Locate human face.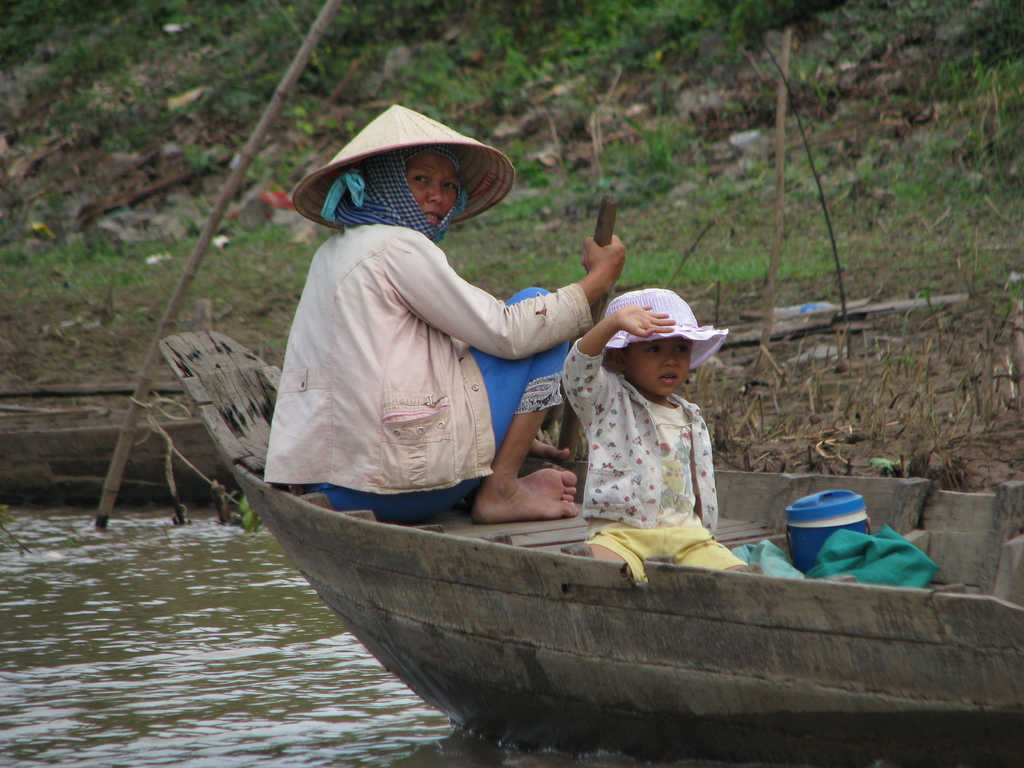
Bounding box: 402:149:459:226.
